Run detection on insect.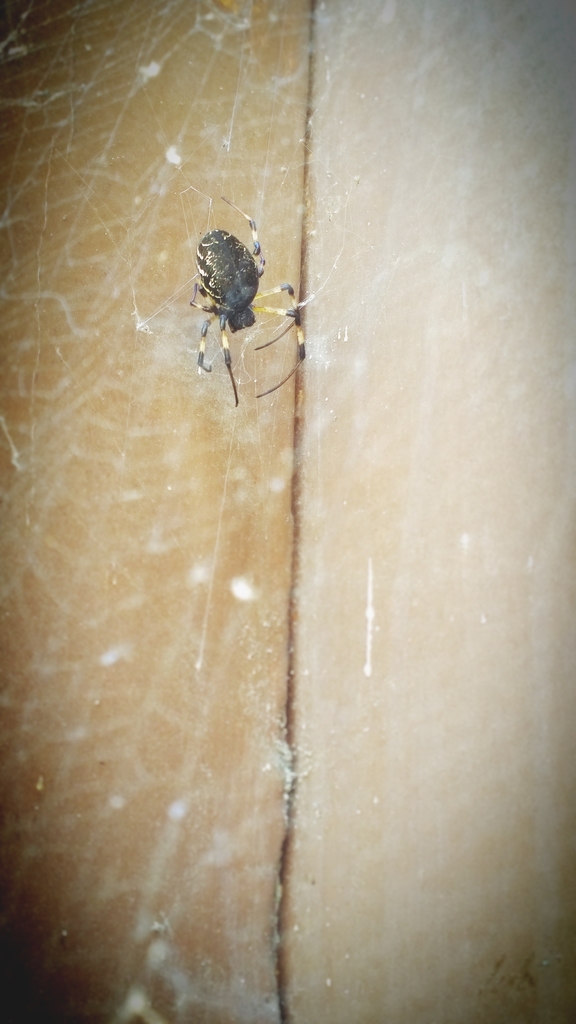
Result: {"left": 183, "top": 195, "right": 304, "bottom": 406}.
